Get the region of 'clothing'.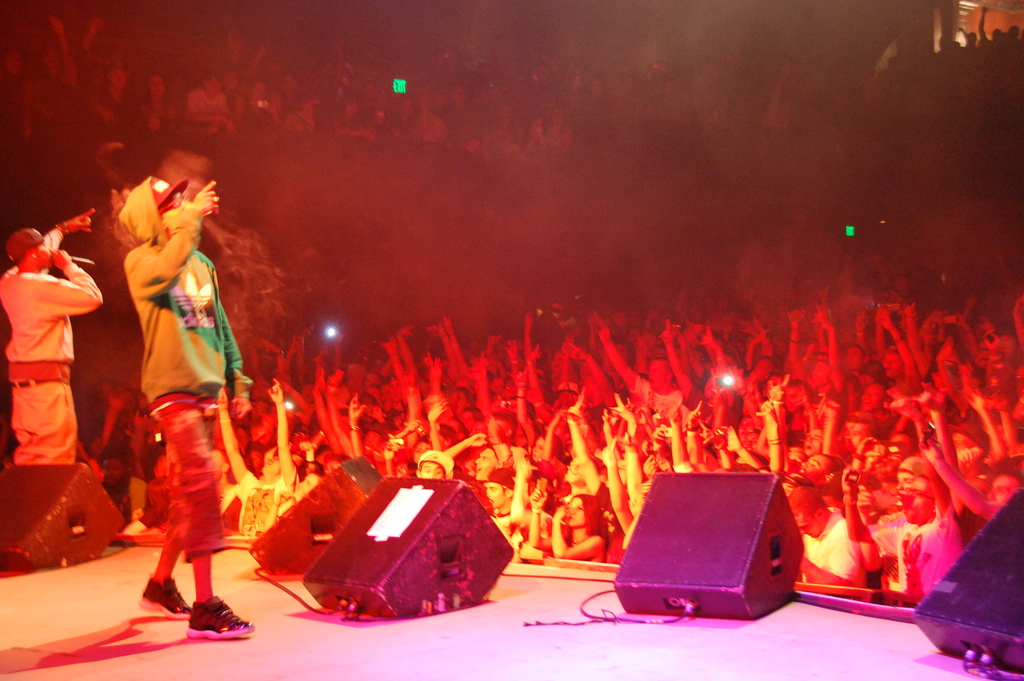
select_region(8, 234, 95, 465).
